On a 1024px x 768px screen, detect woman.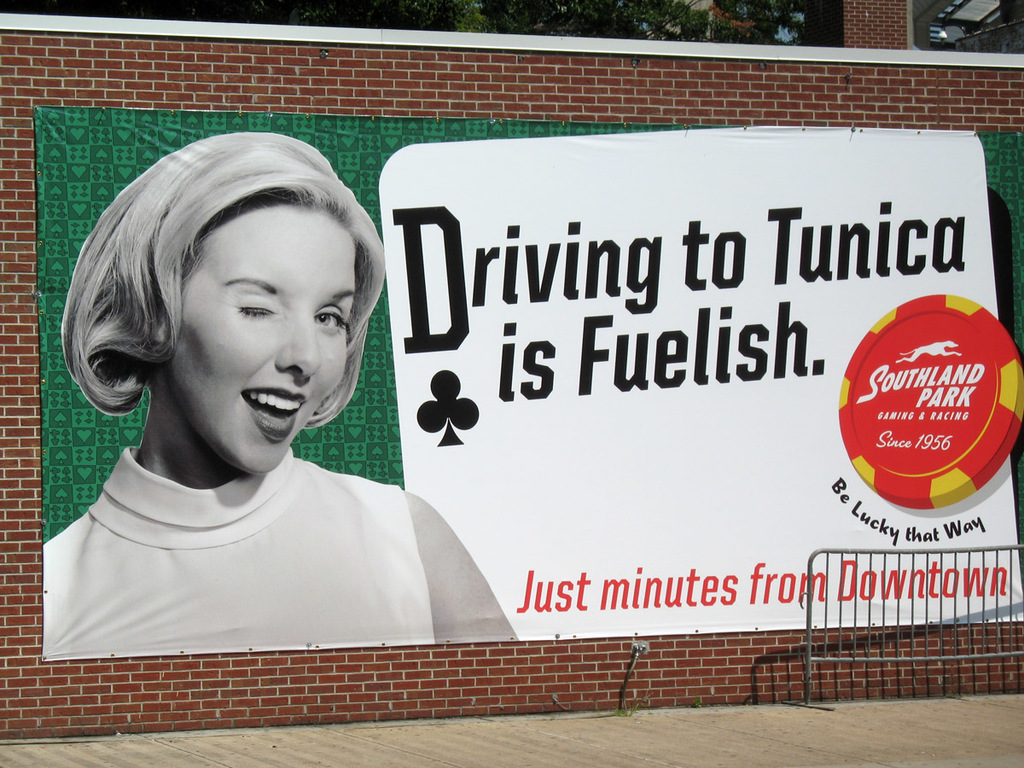
select_region(39, 125, 544, 681).
